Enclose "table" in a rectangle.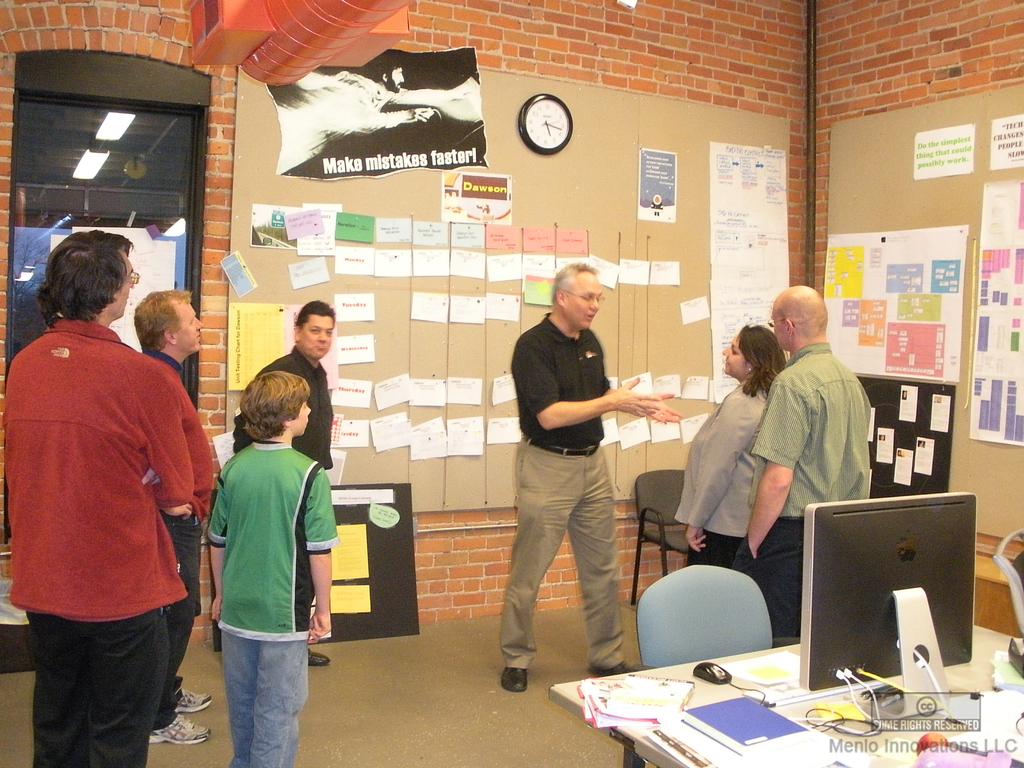
(x1=540, y1=646, x2=959, y2=755).
